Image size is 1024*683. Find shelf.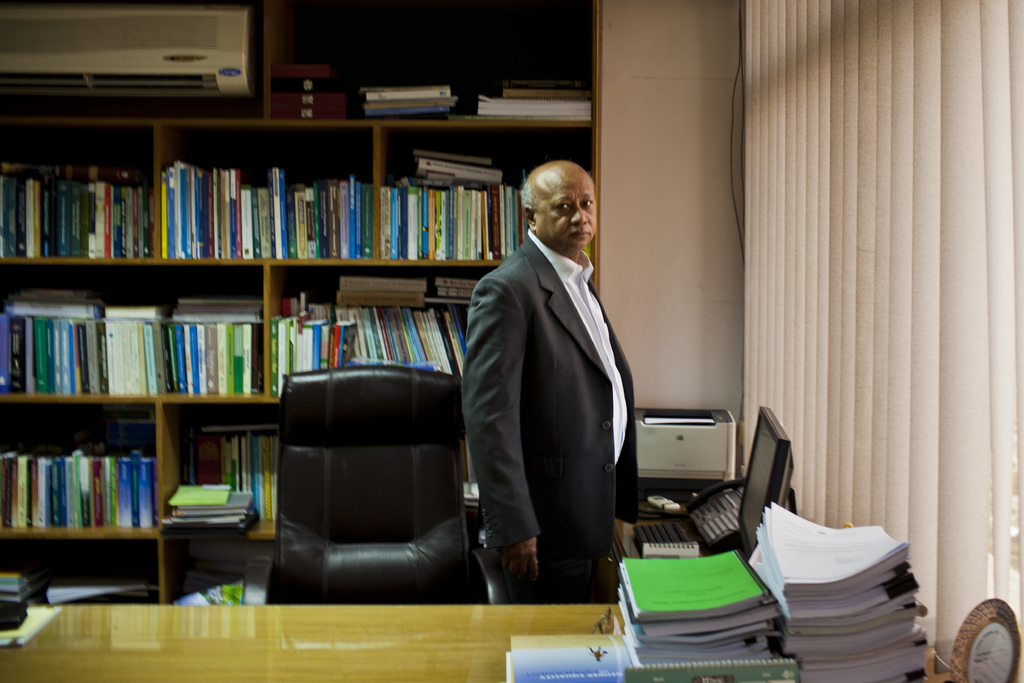
(x1=364, y1=124, x2=612, y2=275).
